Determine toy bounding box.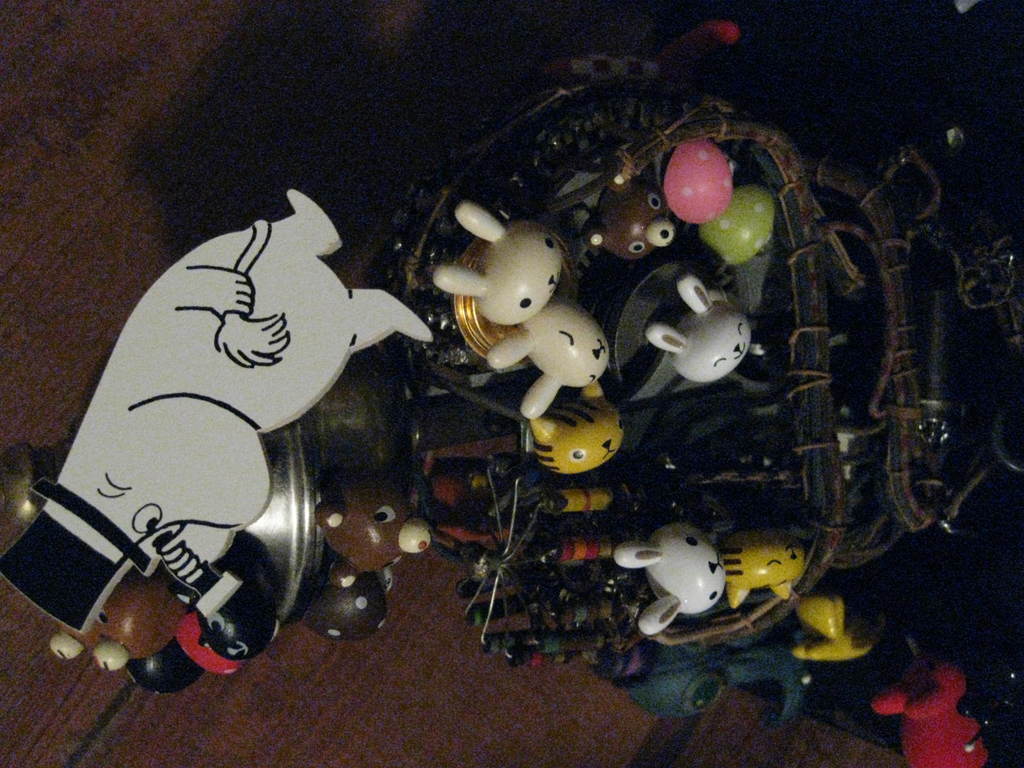
Determined: 50 569 185 673.
